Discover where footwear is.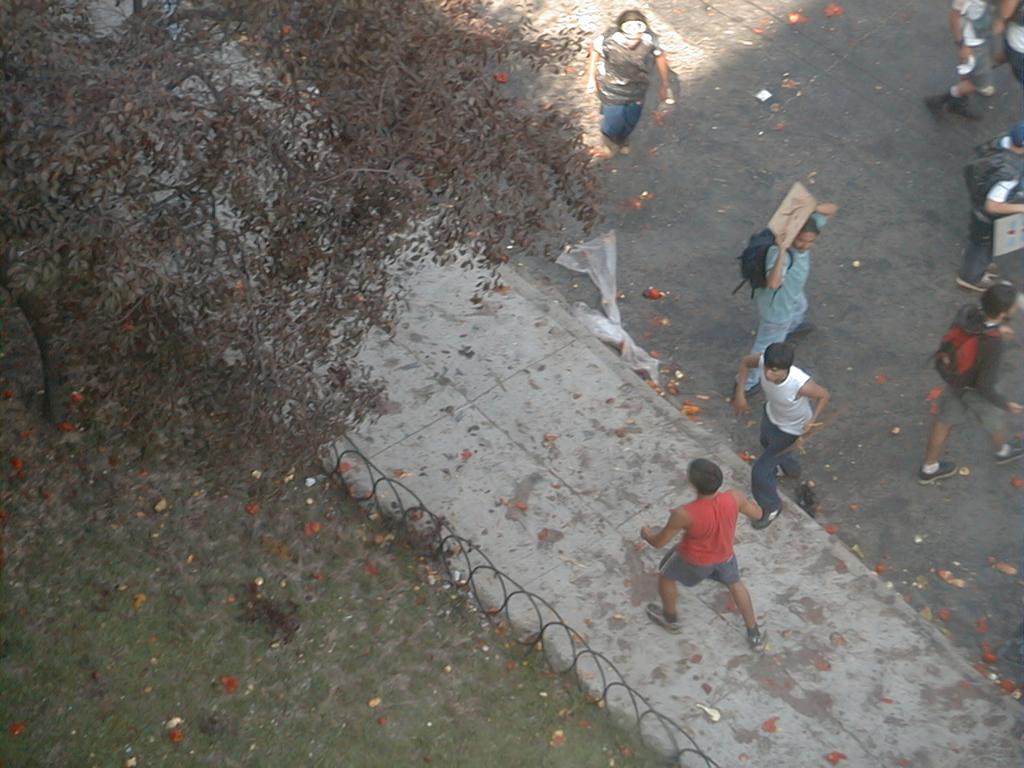
Discovered at detection(797, 487, 819, 518).
